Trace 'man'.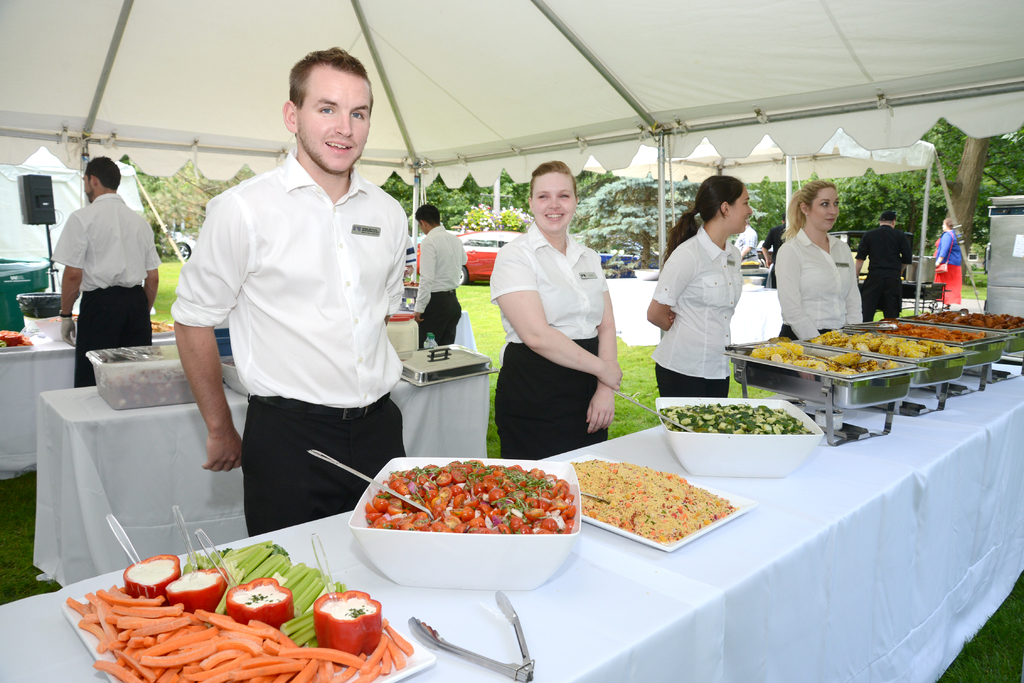
Traced to (left=761, top=210, right=786, bottom=293).
